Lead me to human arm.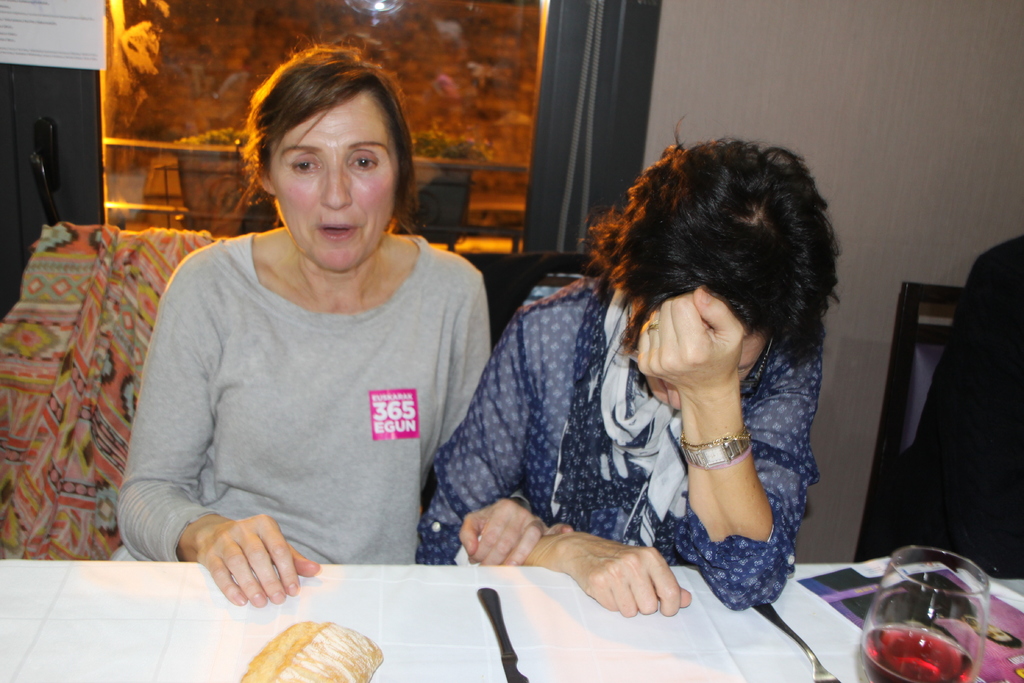
Lead to [423,273,697,621].
